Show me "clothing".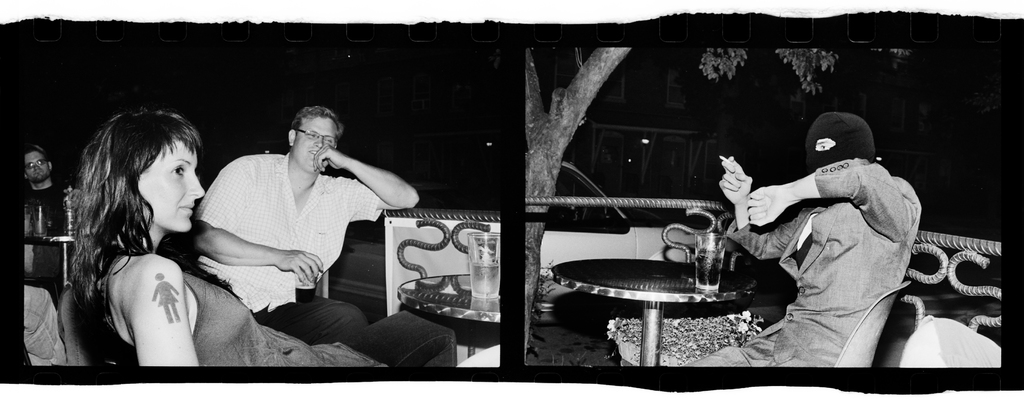
"clothing" is here: 694:157:925:371.
